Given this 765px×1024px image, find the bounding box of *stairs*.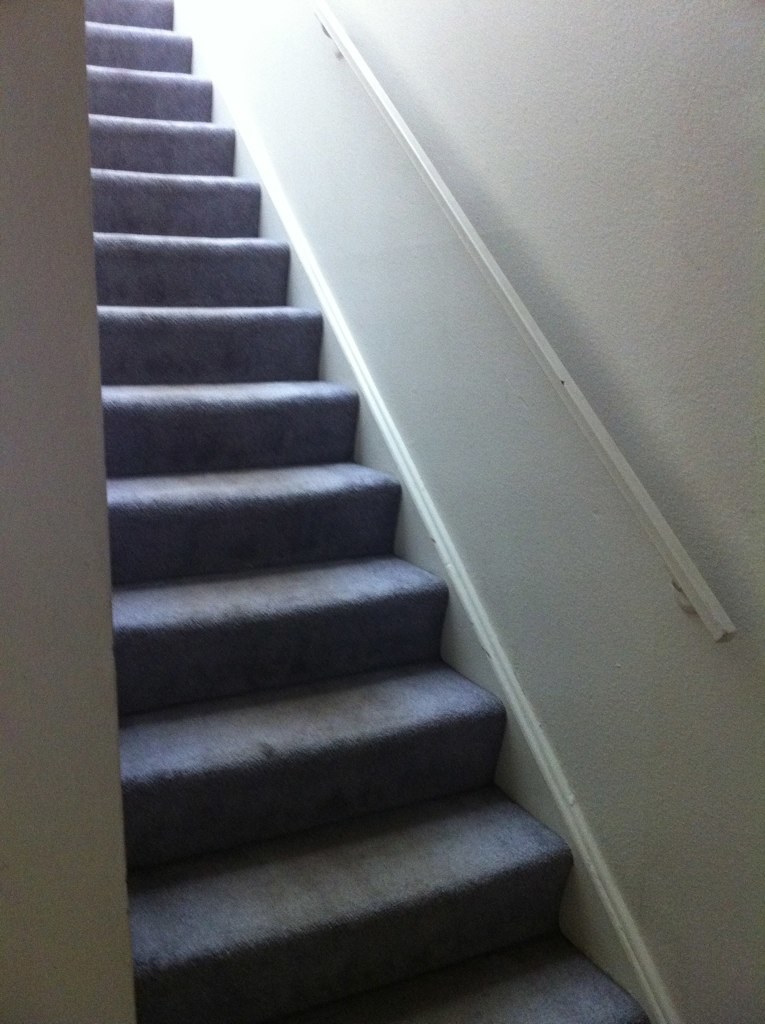
BBox(87, 0, 653, 1023).
